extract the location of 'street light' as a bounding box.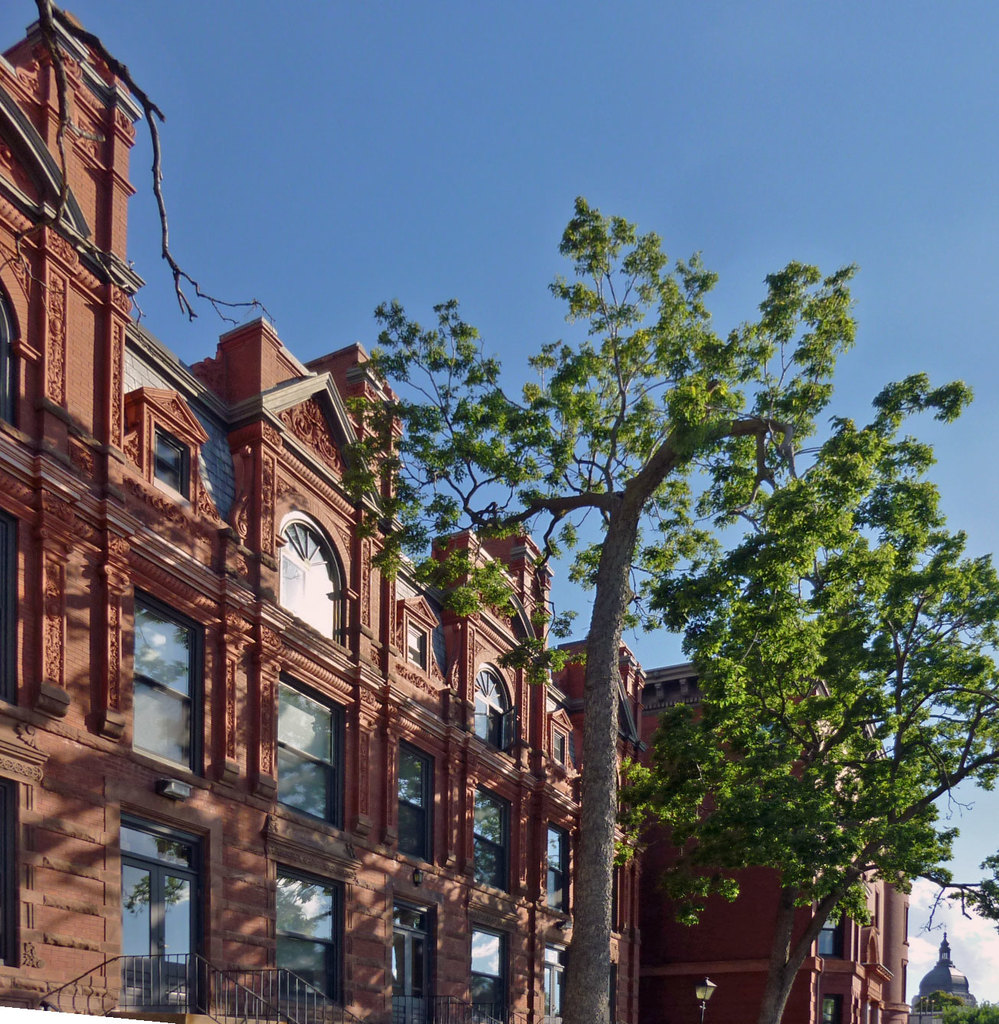
l=694, t=975, r=719, b=1019.
